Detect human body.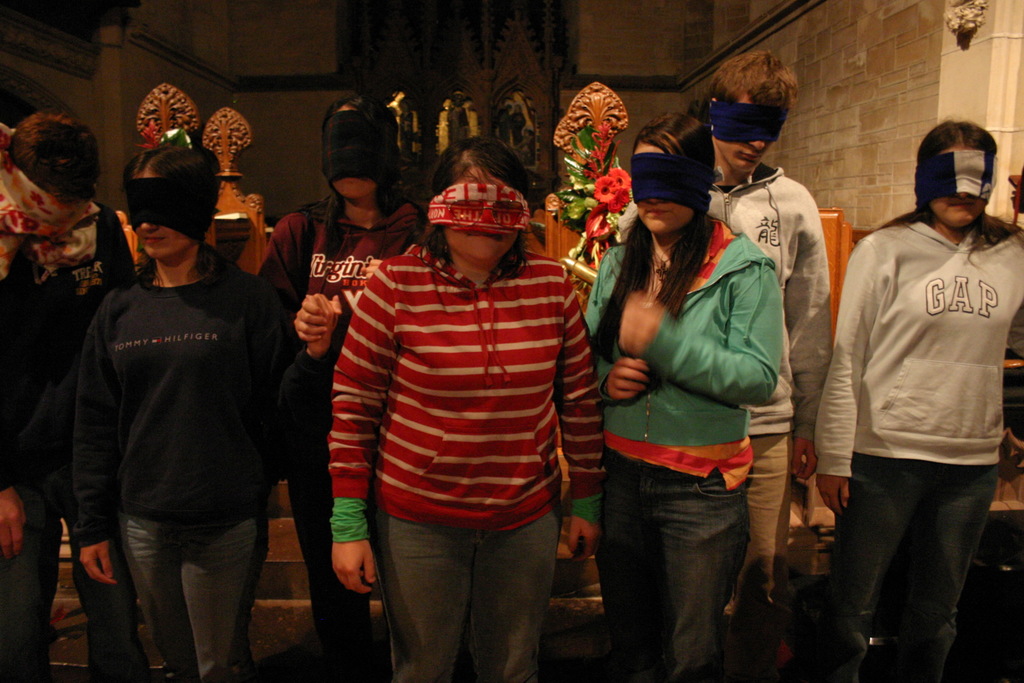
Detected at [left=335, top=233, right=607, bottom=682].
